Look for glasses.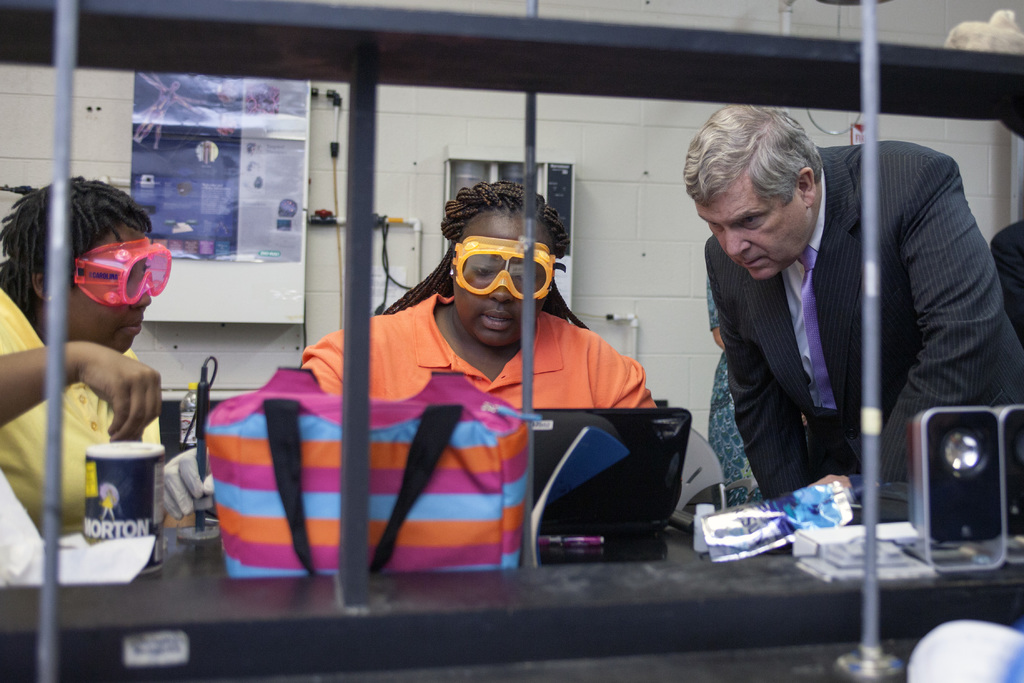
Found: pyautogui.locateOnScreen(449, 233, 557, 300).
